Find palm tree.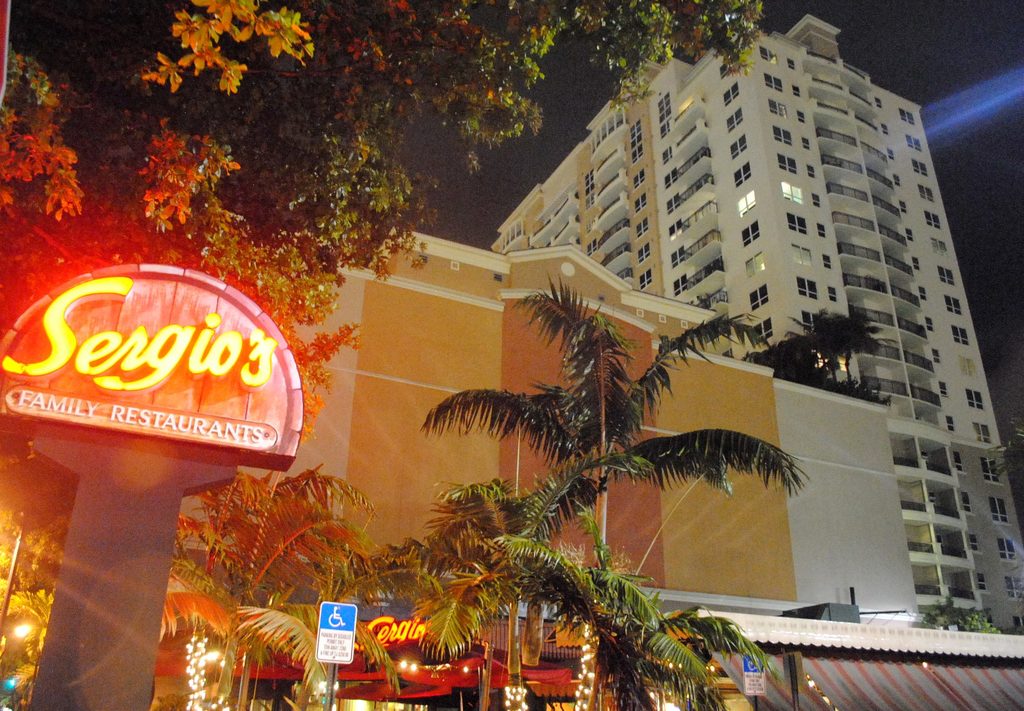
{"x1": 192, "y1": 468, "x2": 319, "y2": 699}.
